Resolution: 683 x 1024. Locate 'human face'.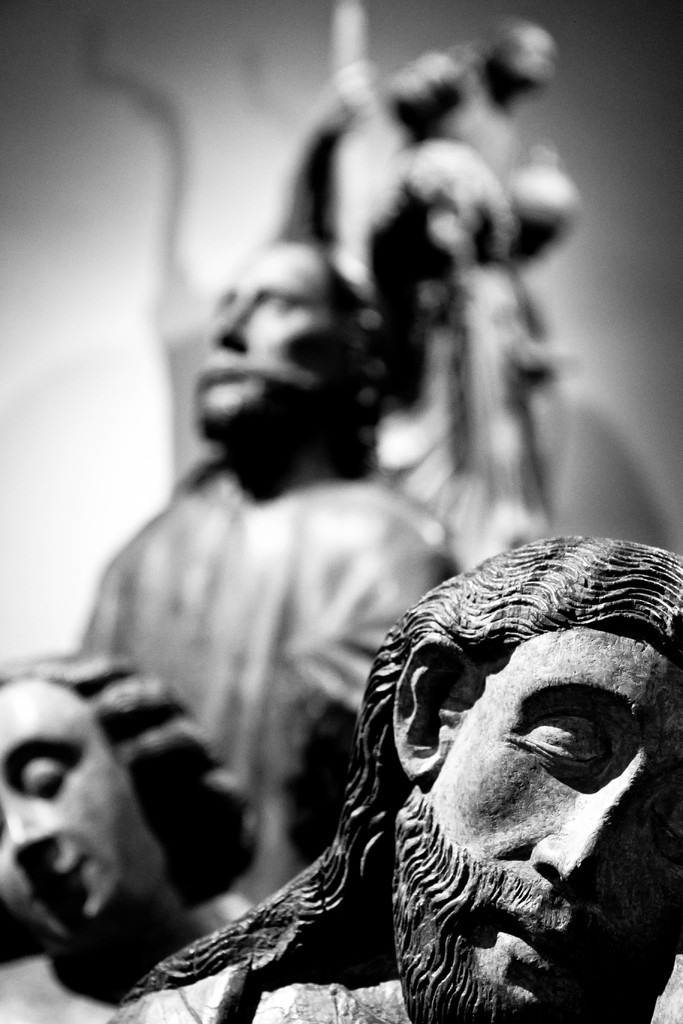
{"x1": 0, "y1": 678, "x2": 160, "y2": 944}.
